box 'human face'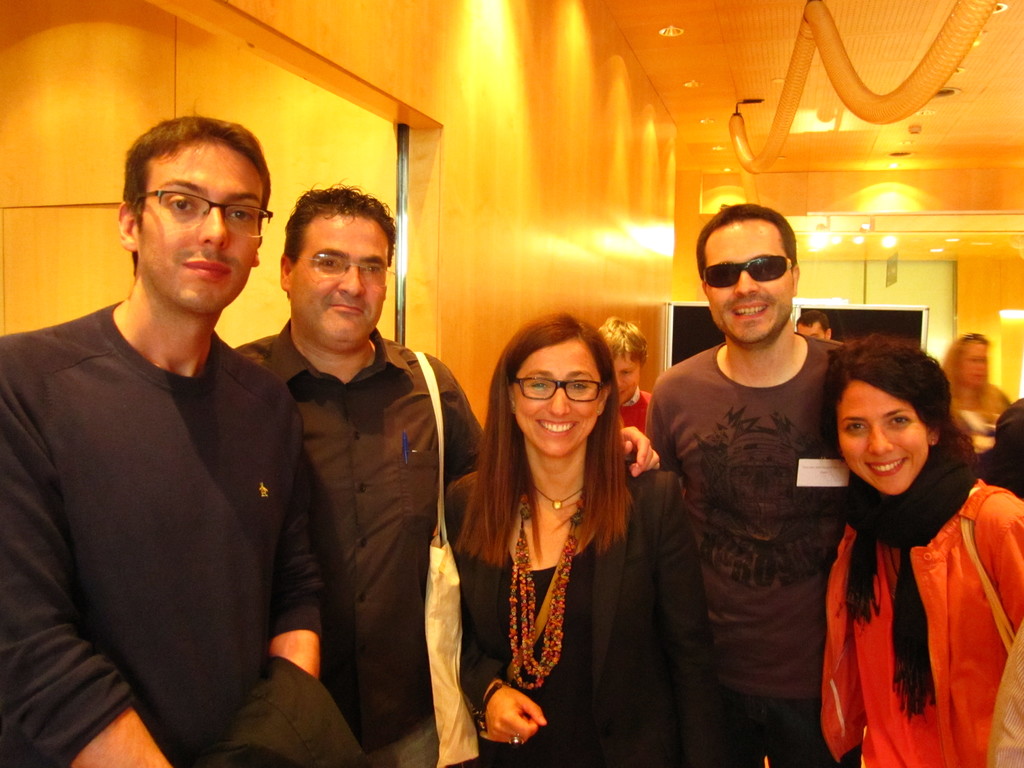
959/339/996/398
